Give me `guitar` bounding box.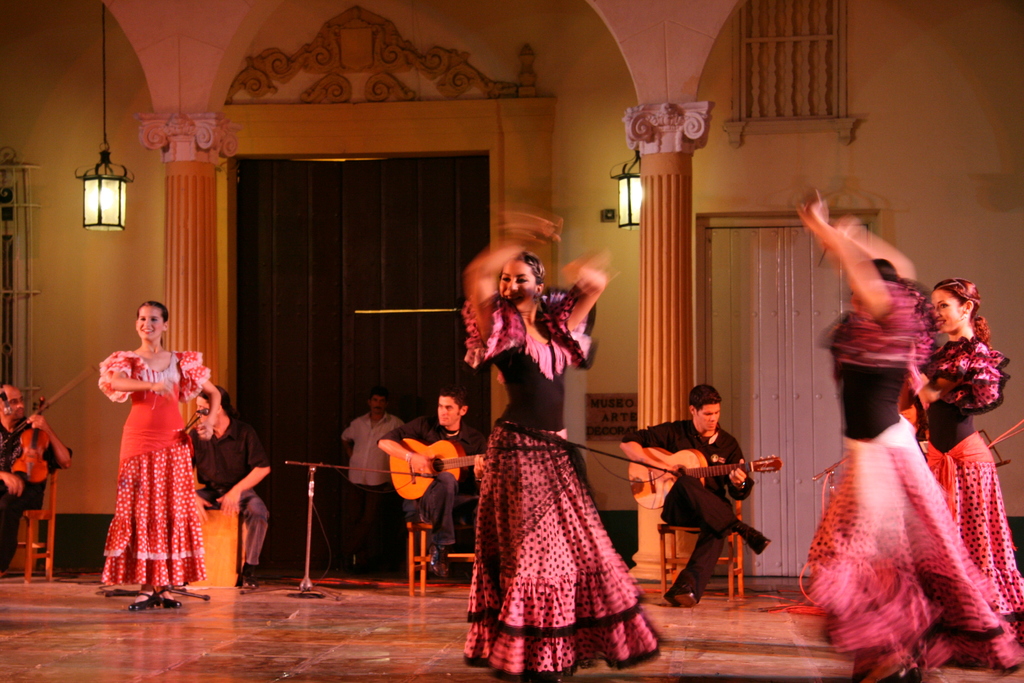
x1=385 y1=436 x2=494 y2=504.
